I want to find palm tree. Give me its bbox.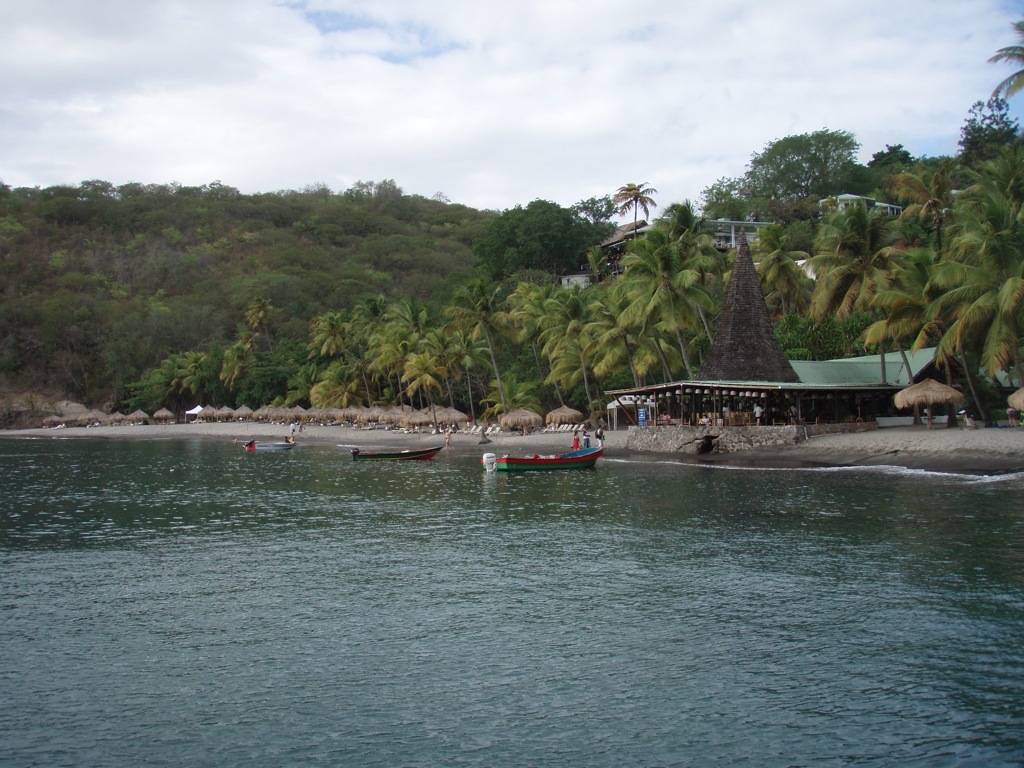
pyautogui.locateOnScreen(939, 193, 1023, 313).
